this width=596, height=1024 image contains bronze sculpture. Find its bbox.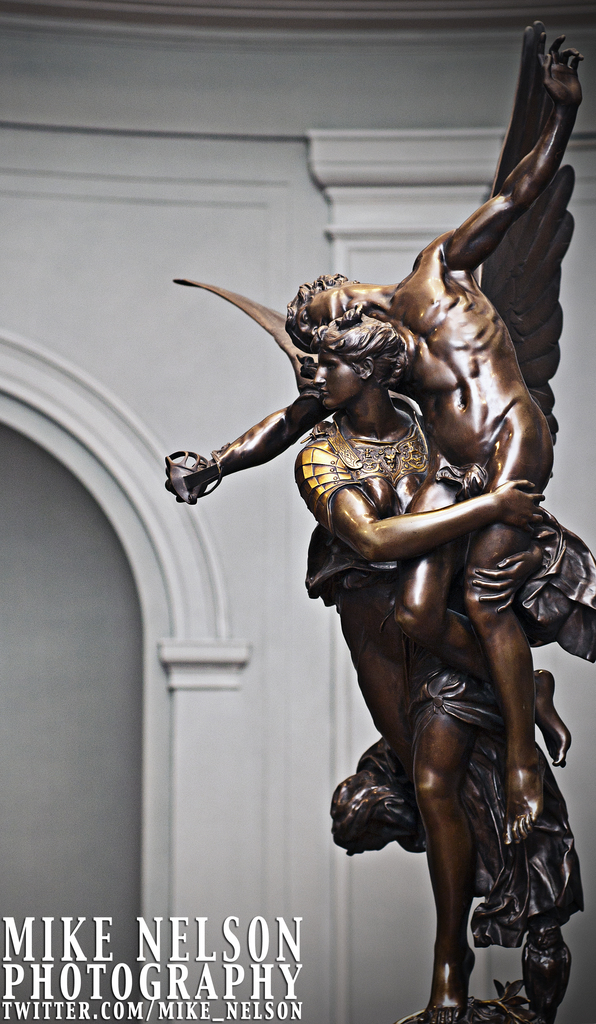
x1=185 y1=141 x2=575 y2=1006.
